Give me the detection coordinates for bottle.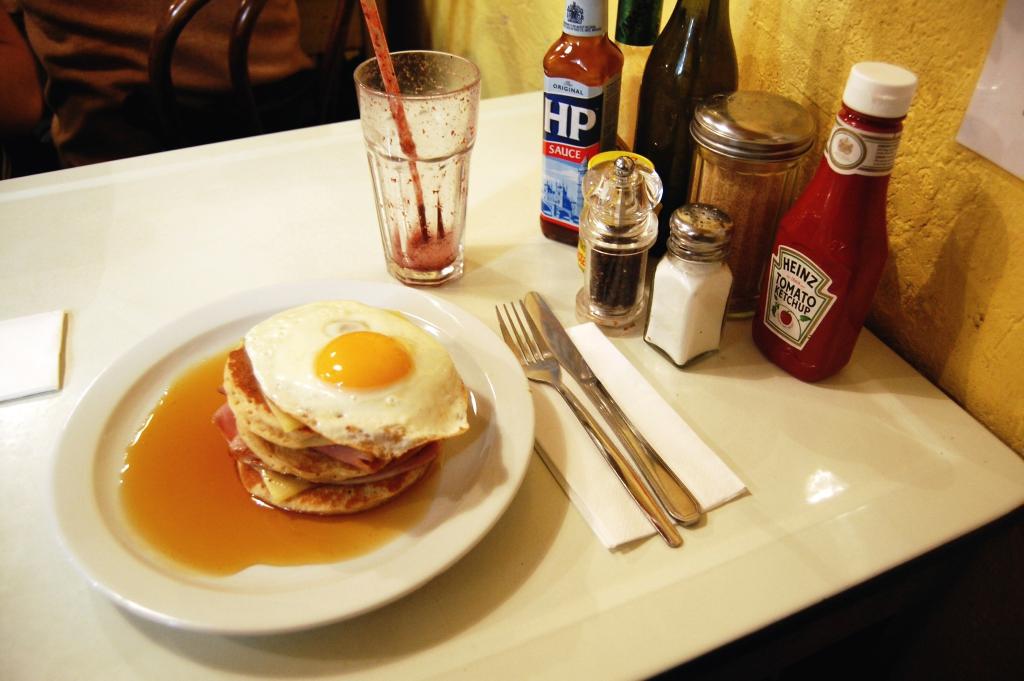
(764,81,908,373).
